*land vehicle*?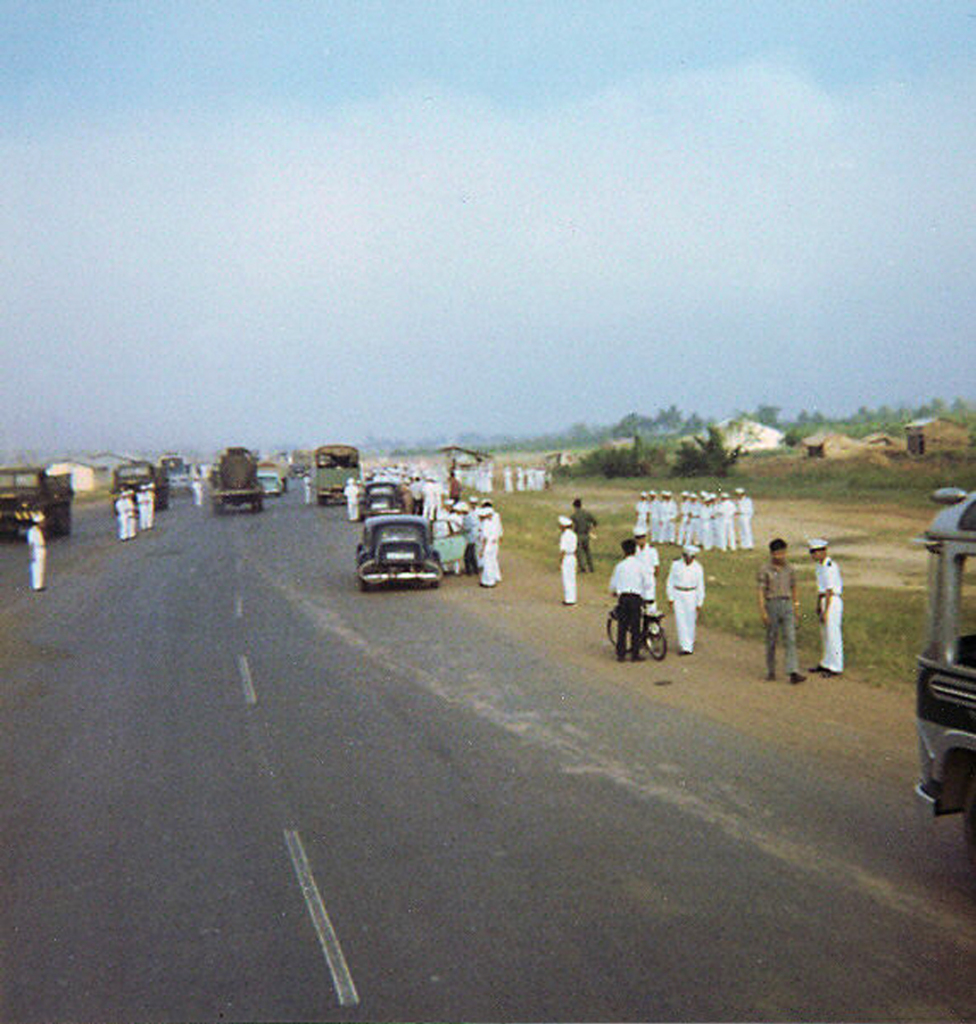
432/518/475/569
